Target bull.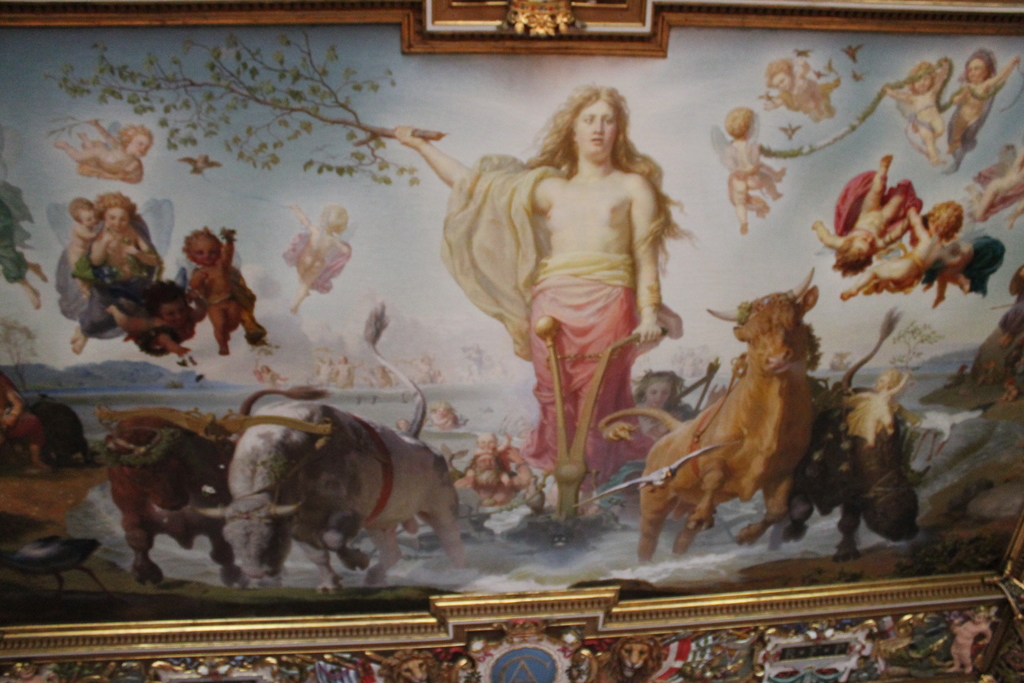
Target region: locate(782, 306, 923, 570).
